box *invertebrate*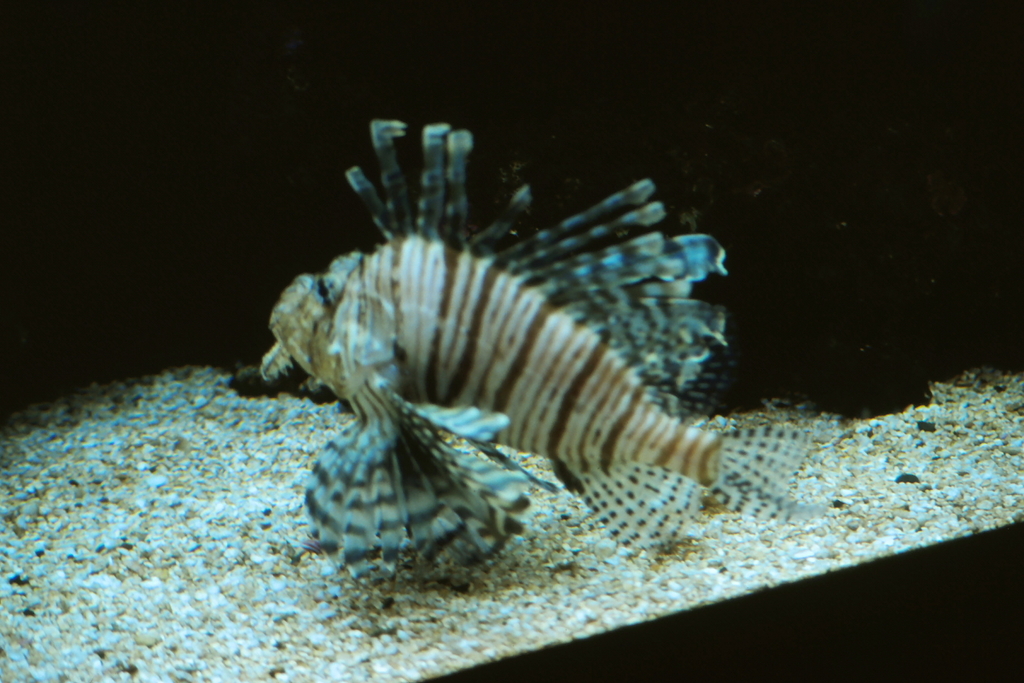
pyautogui.locateOnScreen(250, 115, 814, 561)
